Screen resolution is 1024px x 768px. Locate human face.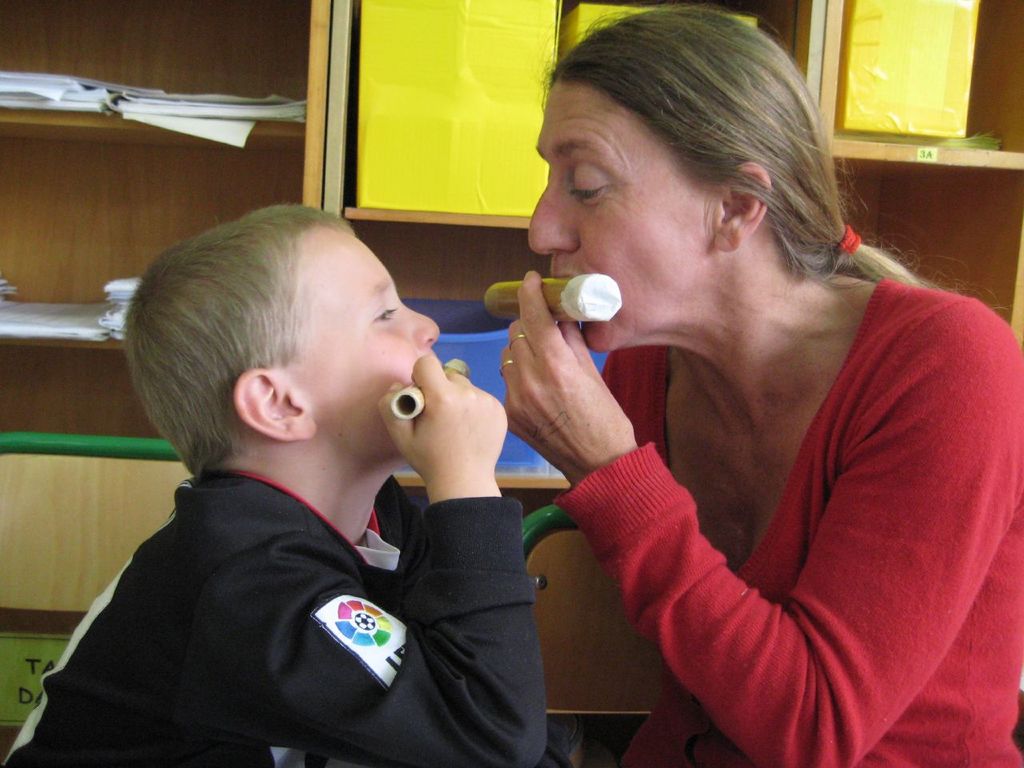
crop(283, 226, 442, 466).
